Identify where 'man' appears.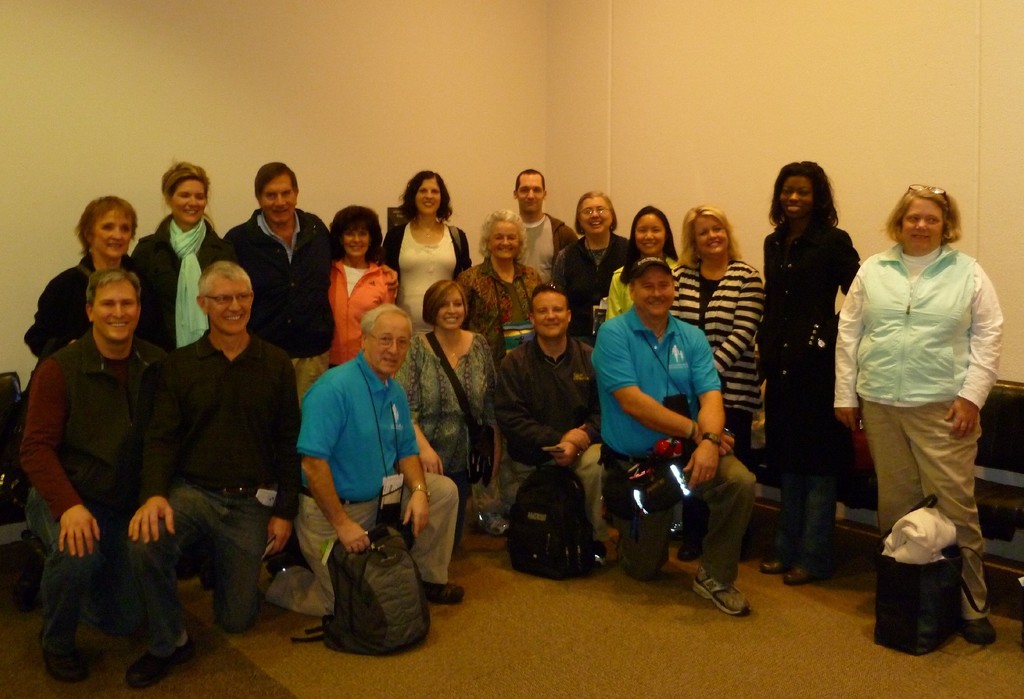
Appears at (x1=14, y1=270, x2=170, y2=687).
